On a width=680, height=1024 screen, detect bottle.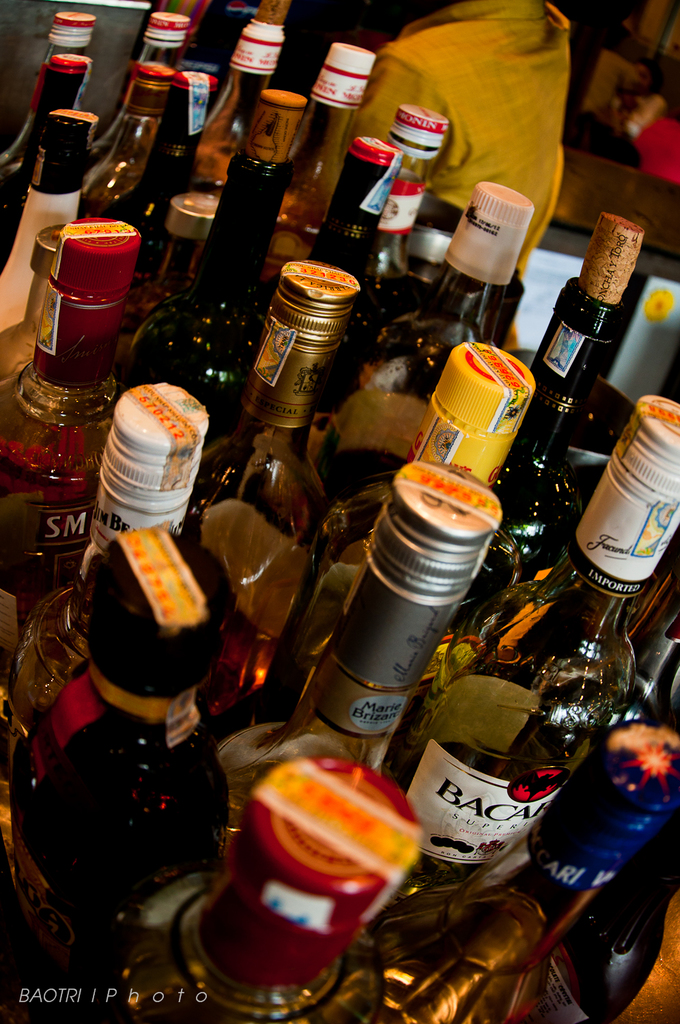
x1=268 y1=45 x2=380 y2=280.
